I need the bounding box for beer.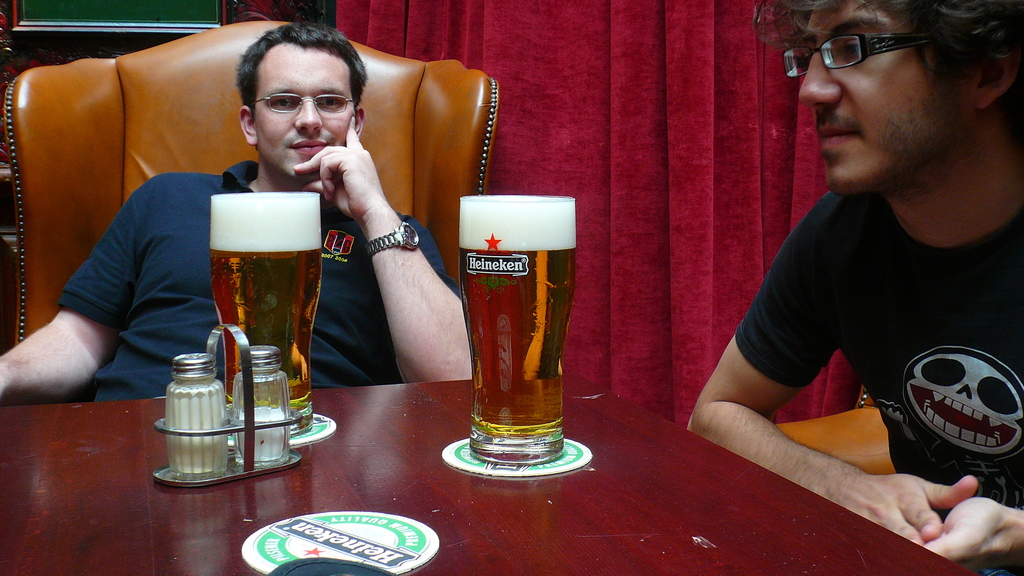
Here it is: [left=458, top=192, right=579, bottom=469].
